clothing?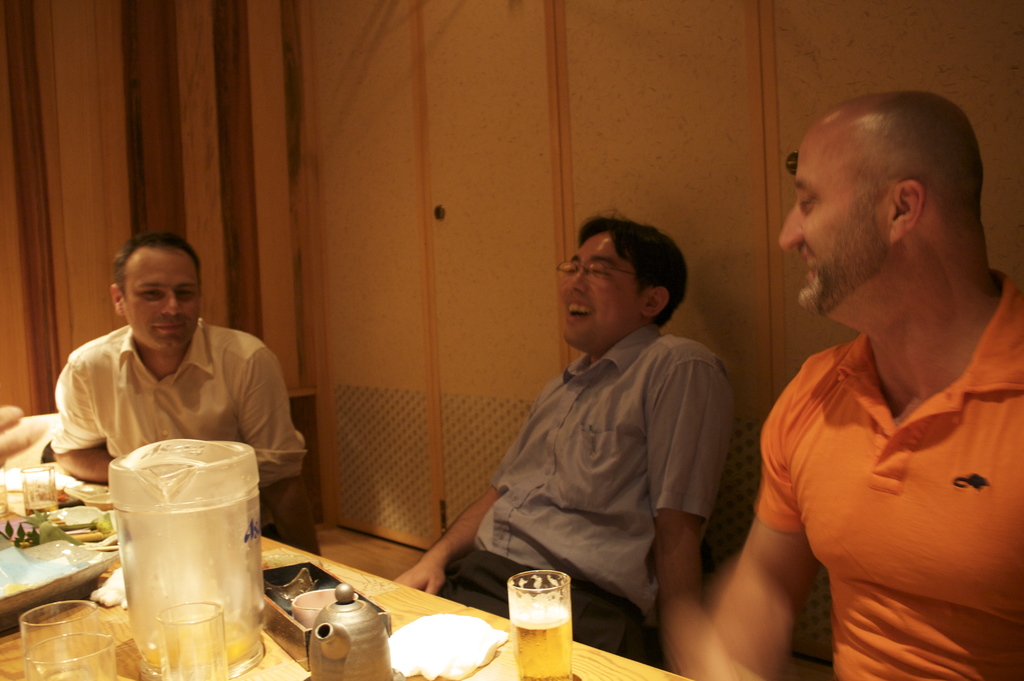
bbox(49, 308, 316, 545)
